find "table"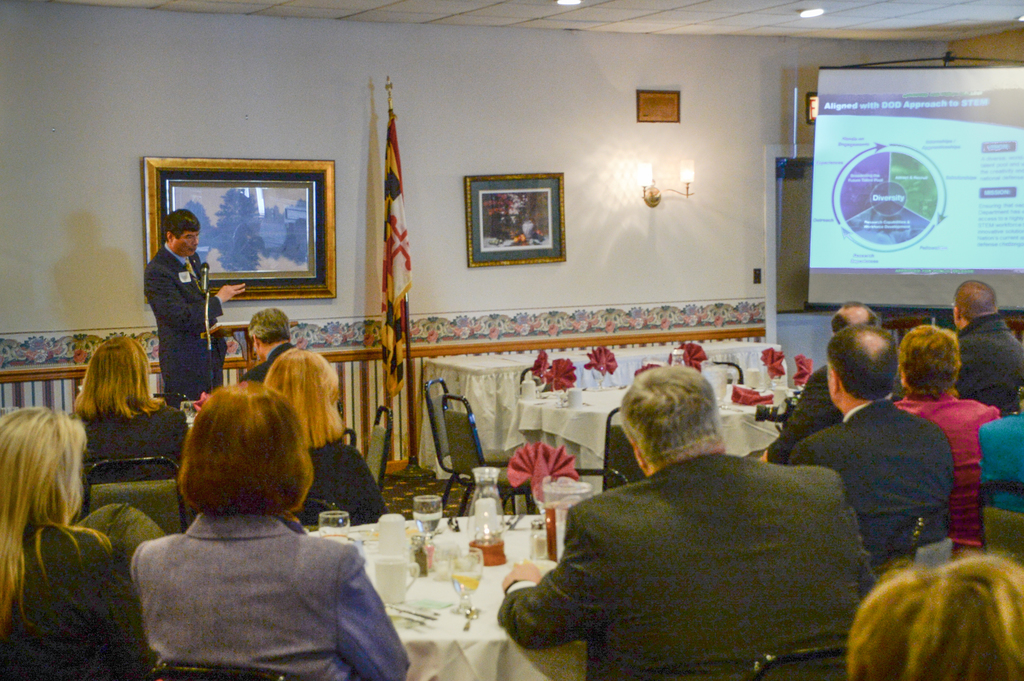
<region>426, 335, 790, 476</region>
